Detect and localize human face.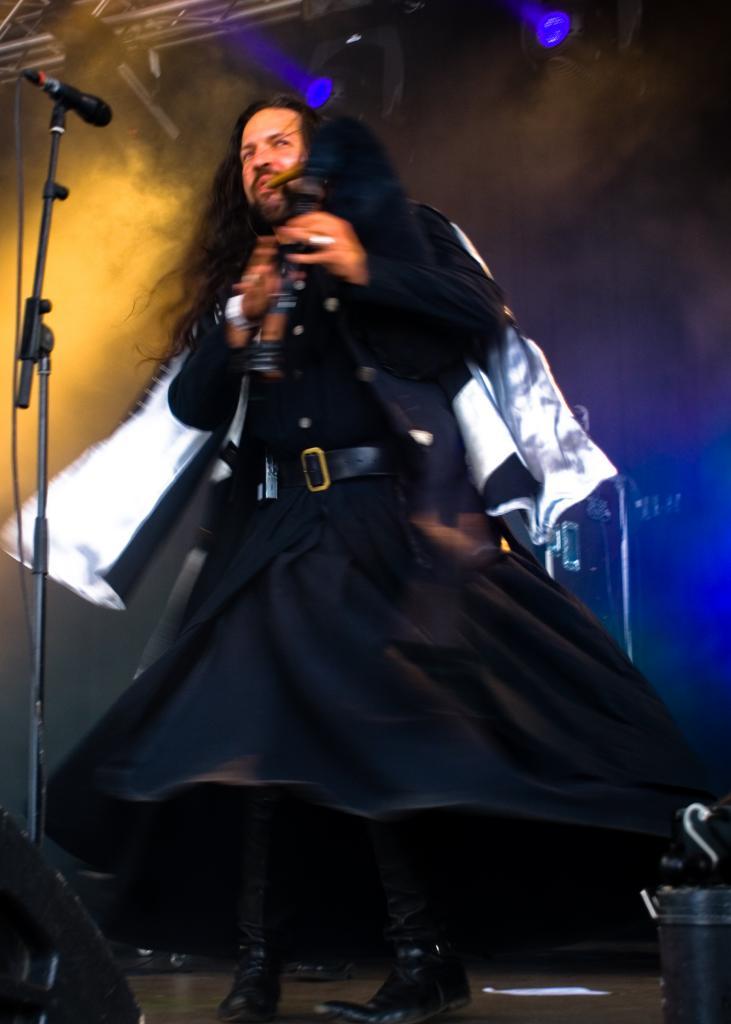
Localized at 239,111,306,214.
